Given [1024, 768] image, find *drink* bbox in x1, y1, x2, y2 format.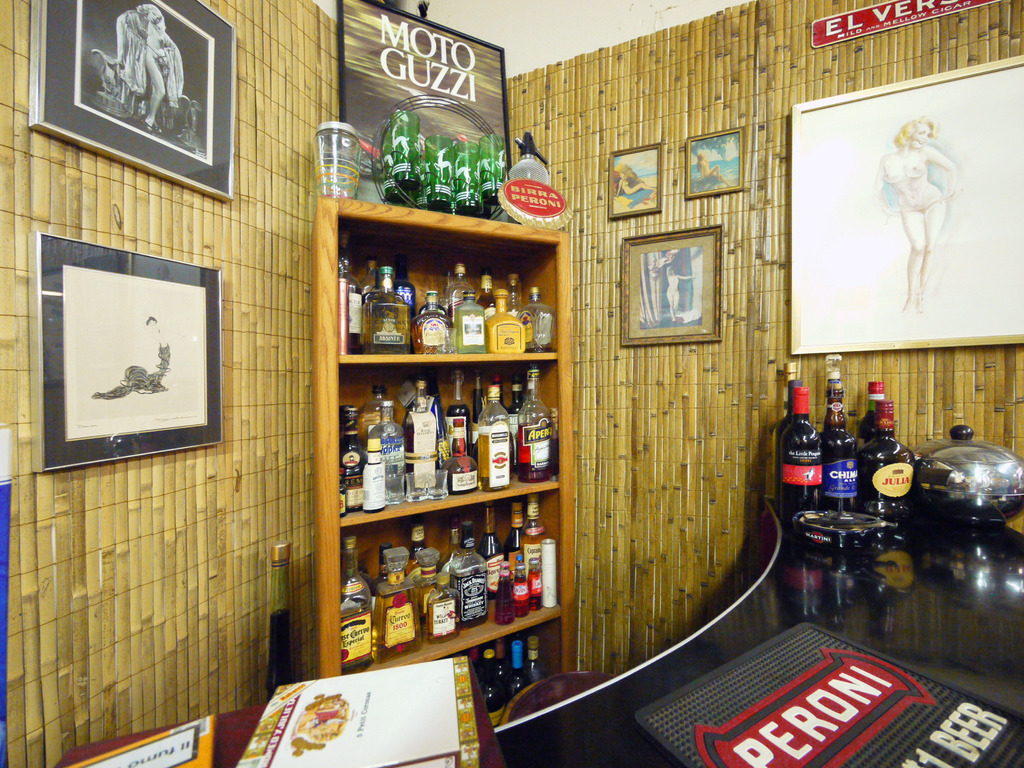
483, 650, 513, 730.
